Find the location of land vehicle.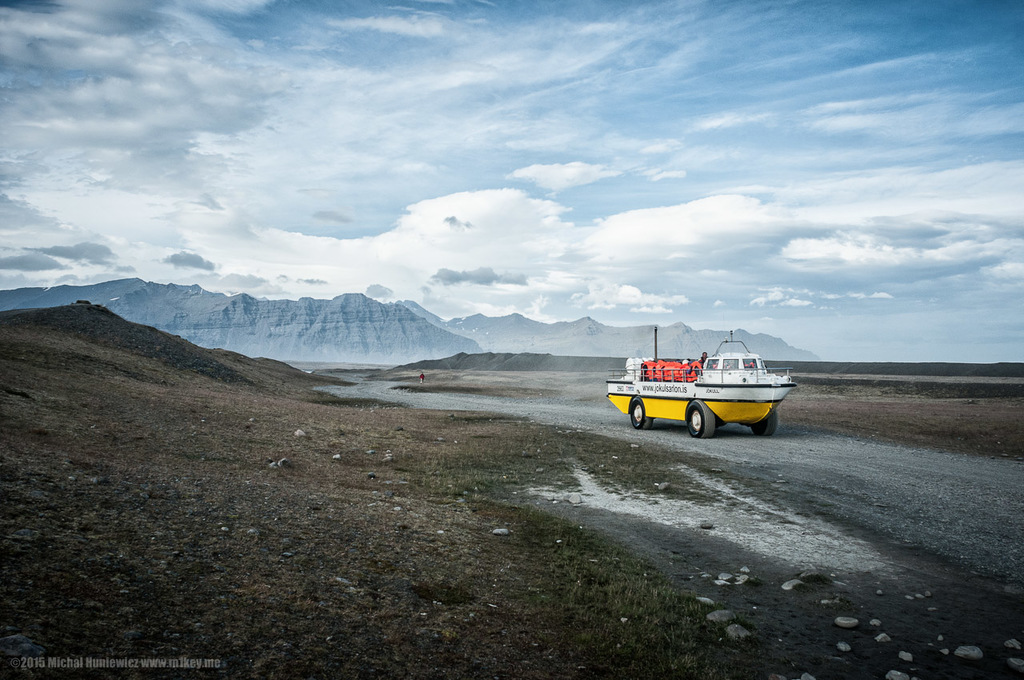
Location: 611/342/795/439.
